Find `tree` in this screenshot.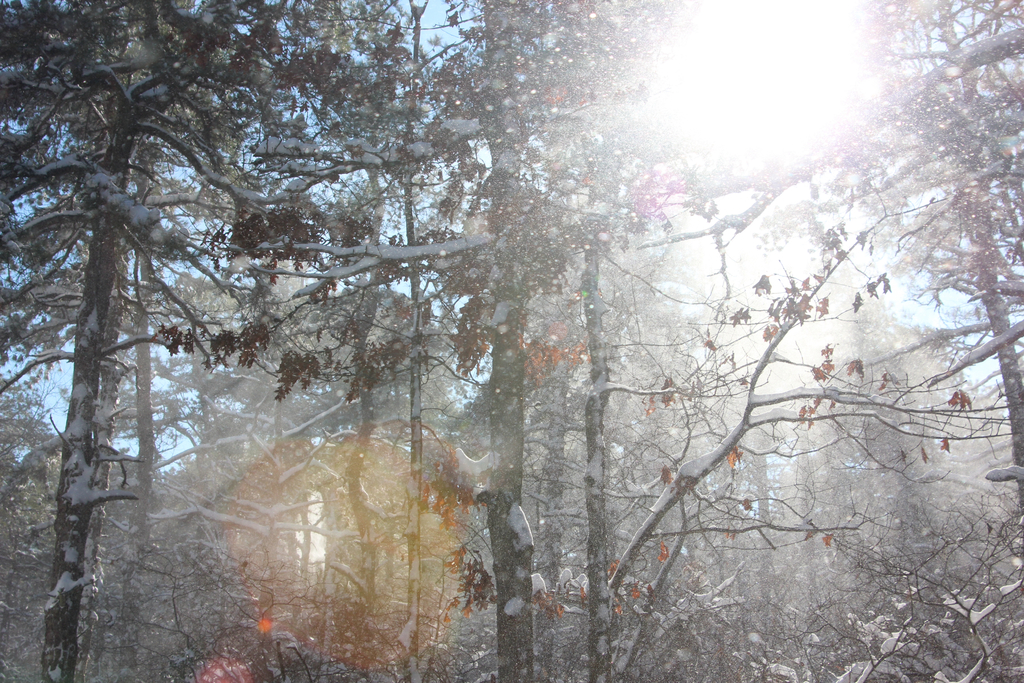
The bounding box for `tree` is box(280, 0, 538, 677).
